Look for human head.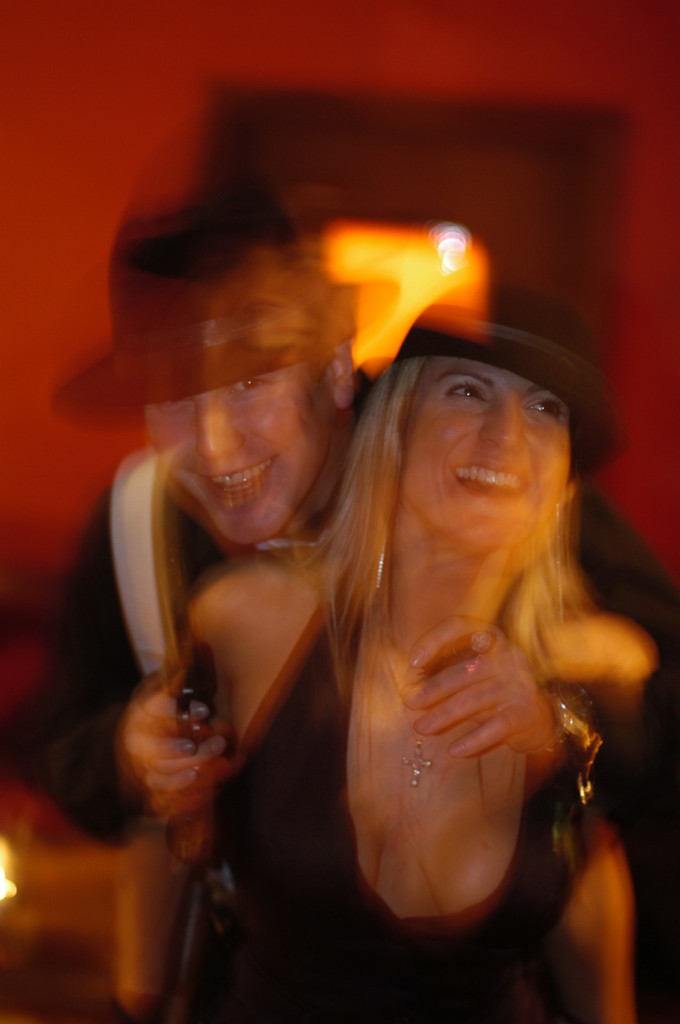
Found: [x1=328, y1=316, x2=597, y2=573].
